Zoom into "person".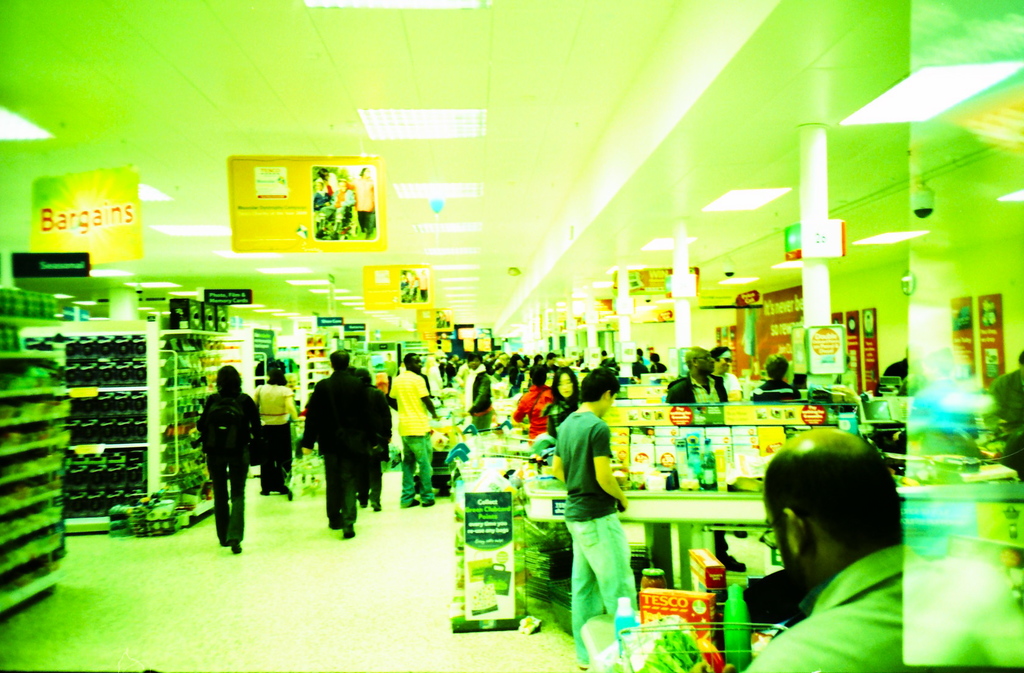
Zoom target: 510:340:555:432.
